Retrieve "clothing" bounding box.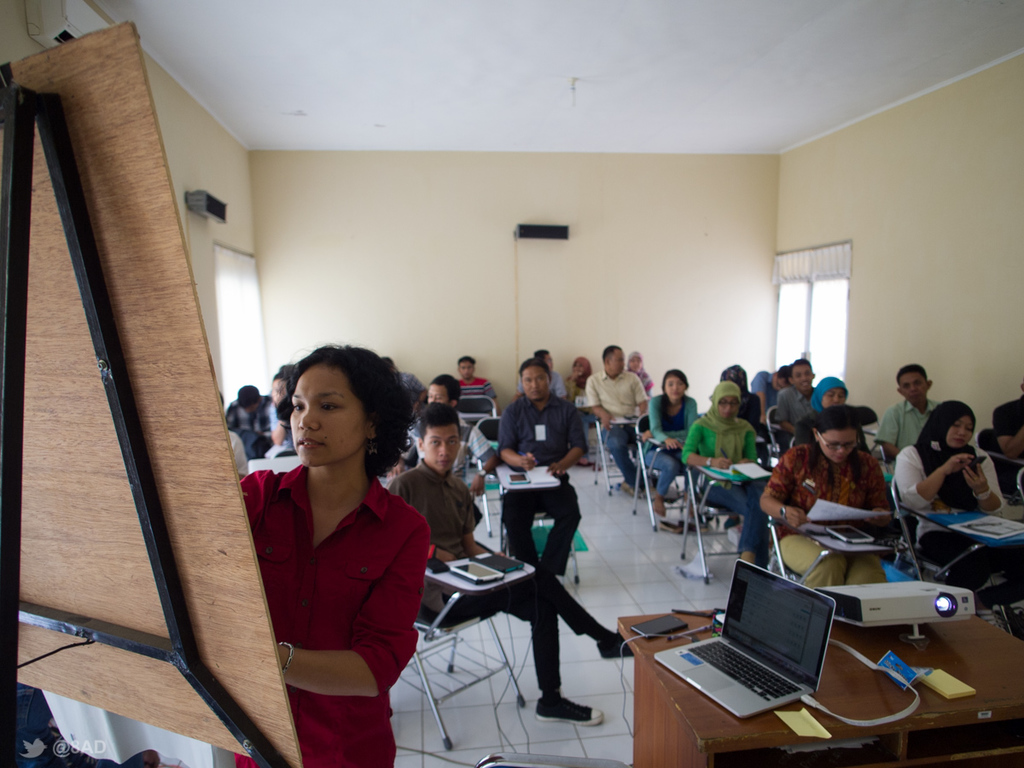
Bounding box: select_region(629, 346, 652, 388).
